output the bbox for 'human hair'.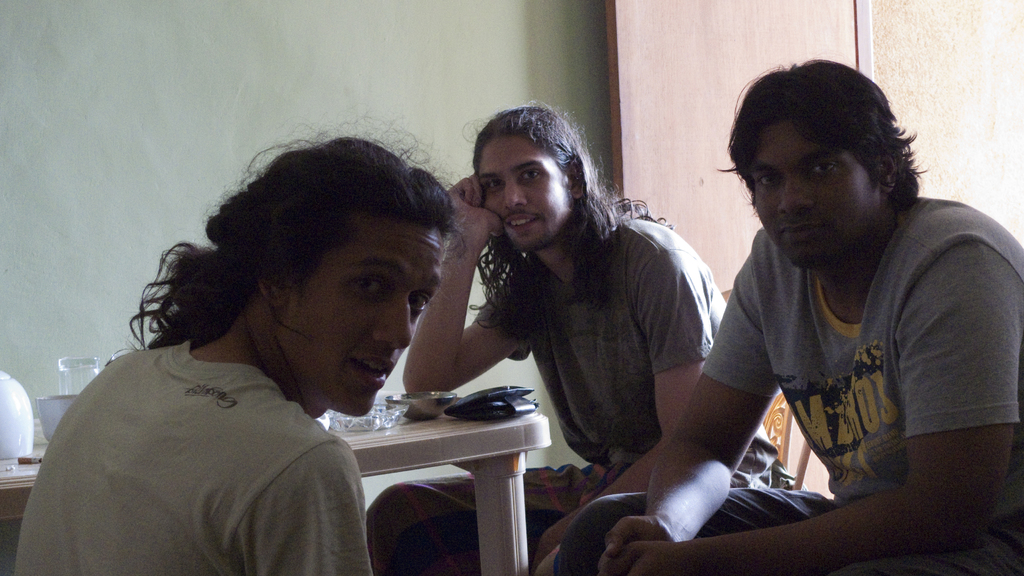
[x1=470, y1=100, x2=649, y2=327].
